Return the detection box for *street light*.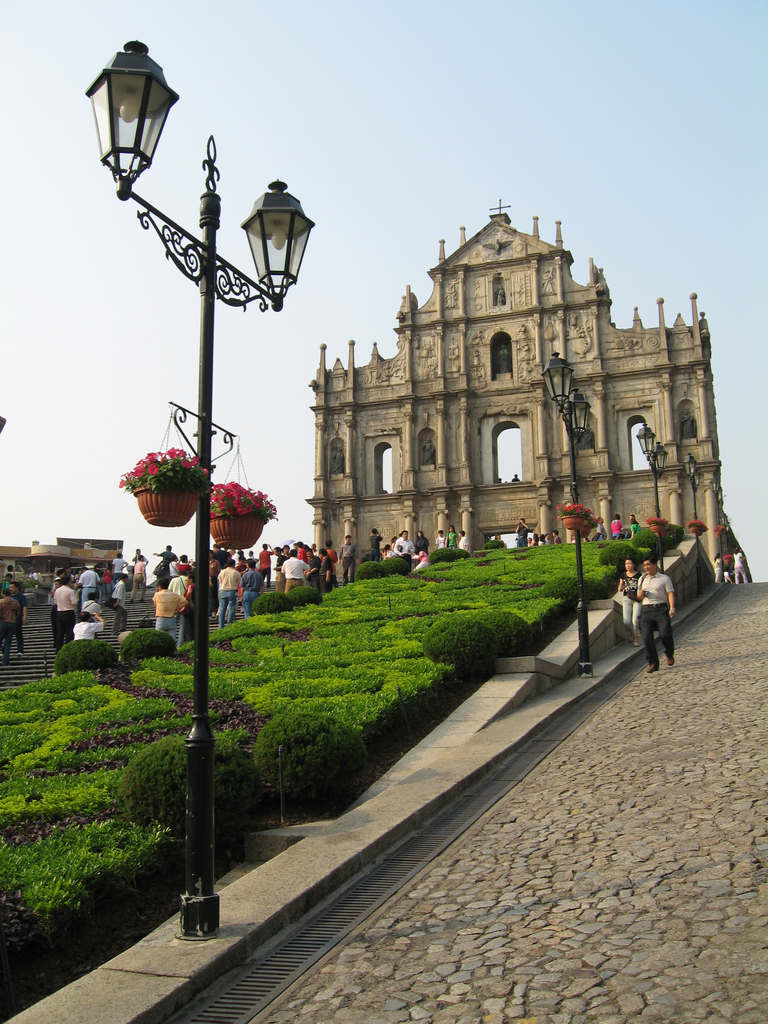
<bbox>74, 91, 357, 483</bbox>.
